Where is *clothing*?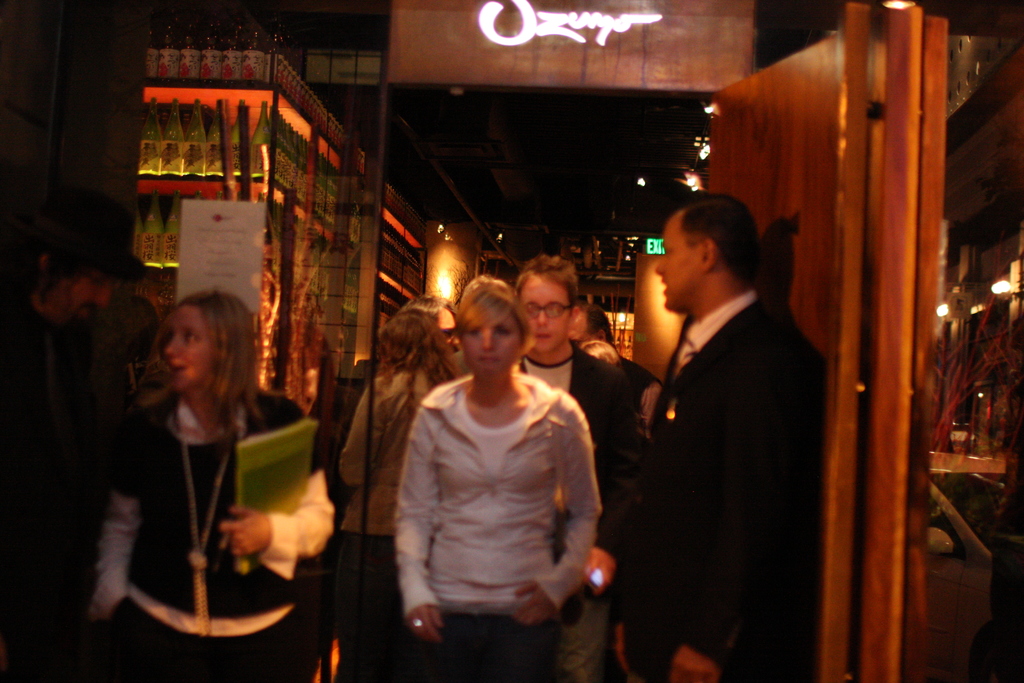
93 398 335 636.
